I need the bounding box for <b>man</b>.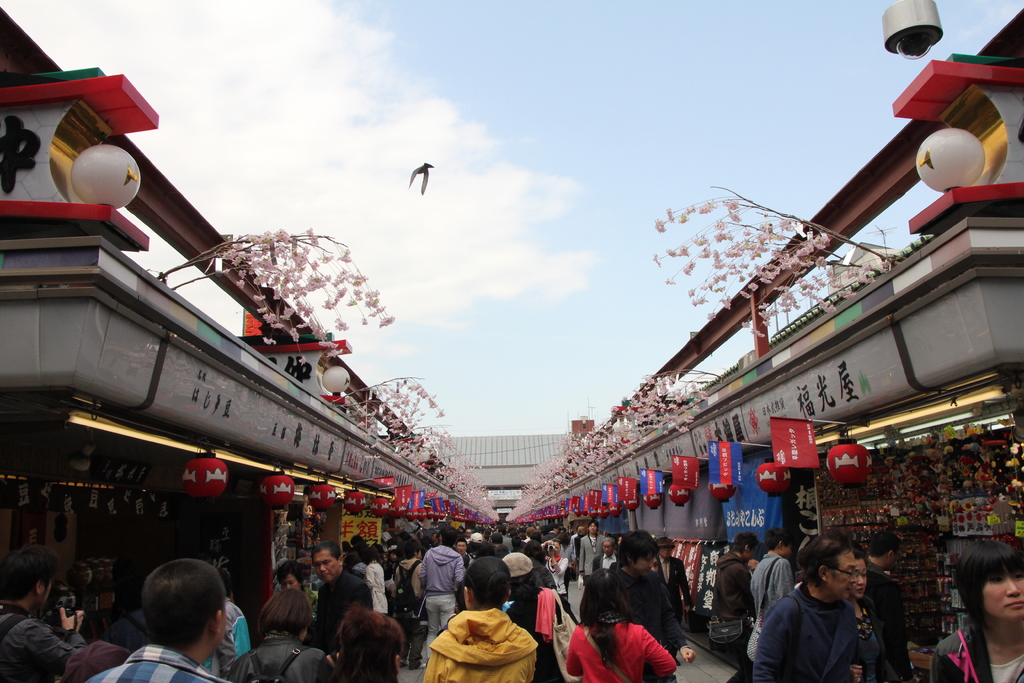
Here it is: left=712, top=527, right=758, bottom=682.
